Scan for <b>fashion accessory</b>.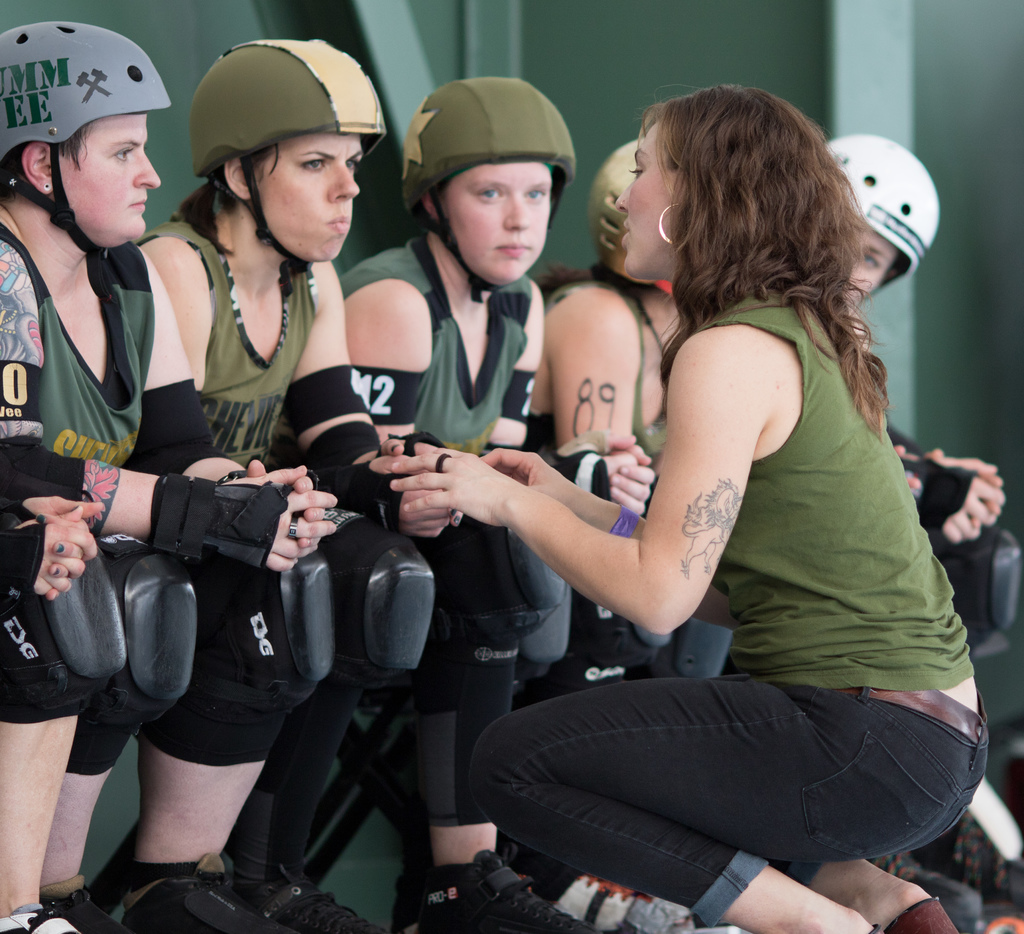
Scan result: x1=288 y1=513 x2=298 y2=538.
